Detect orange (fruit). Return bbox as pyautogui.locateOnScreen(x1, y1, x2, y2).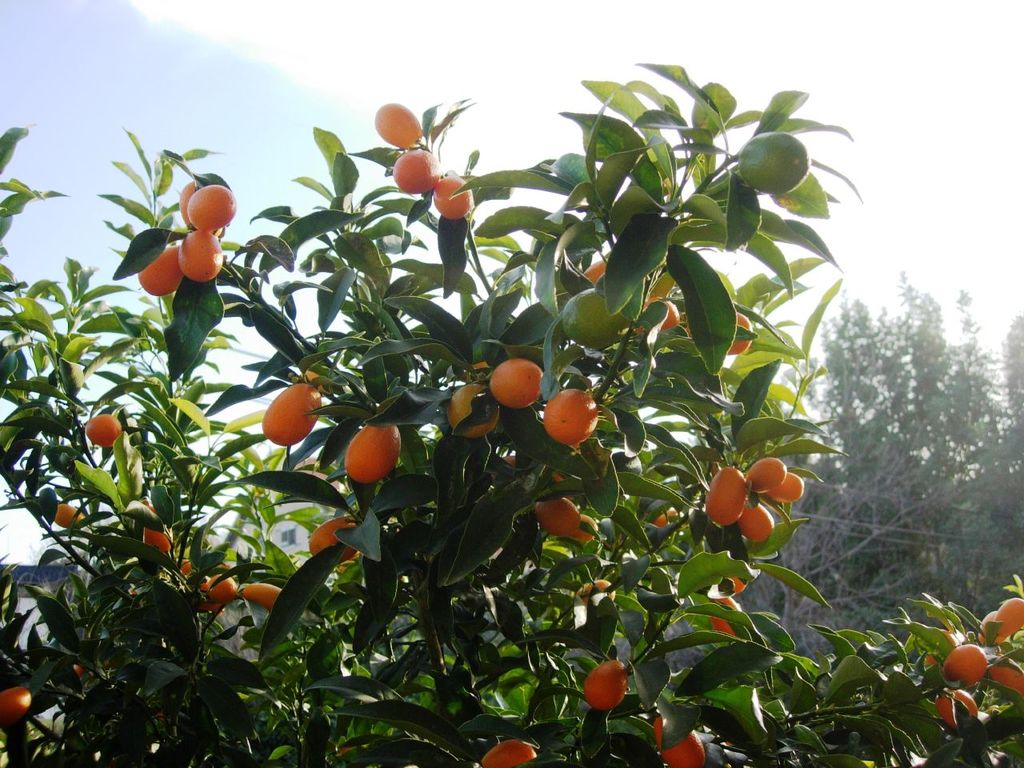
pyautogui.locateOnScreen(434, 178, 486, 214).
